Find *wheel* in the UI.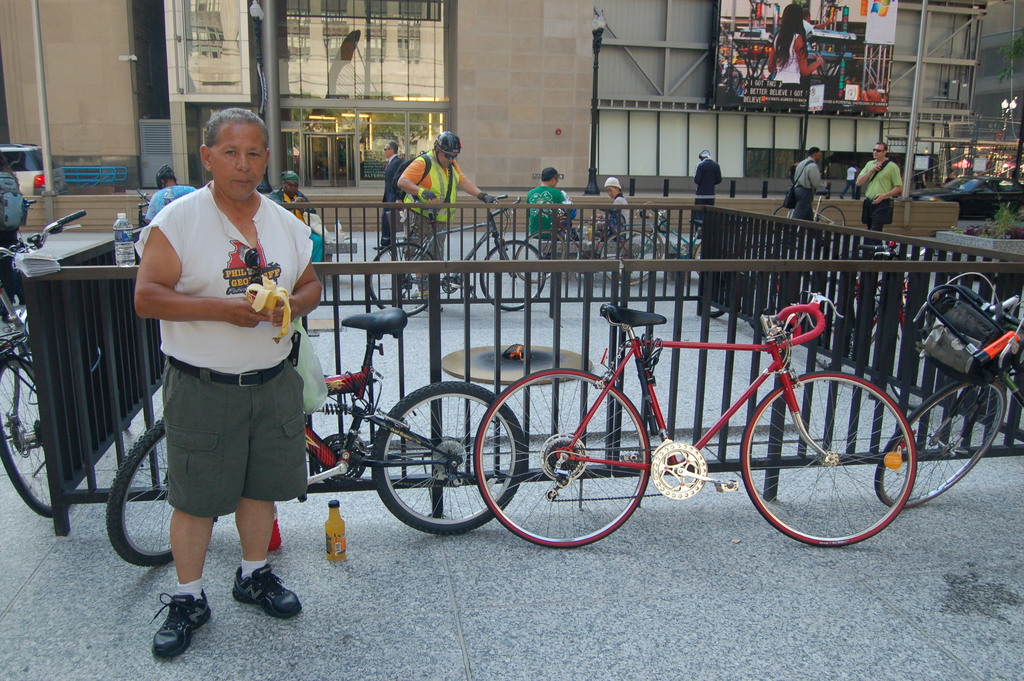
UI element at box=[739, 377, 918, 549].
